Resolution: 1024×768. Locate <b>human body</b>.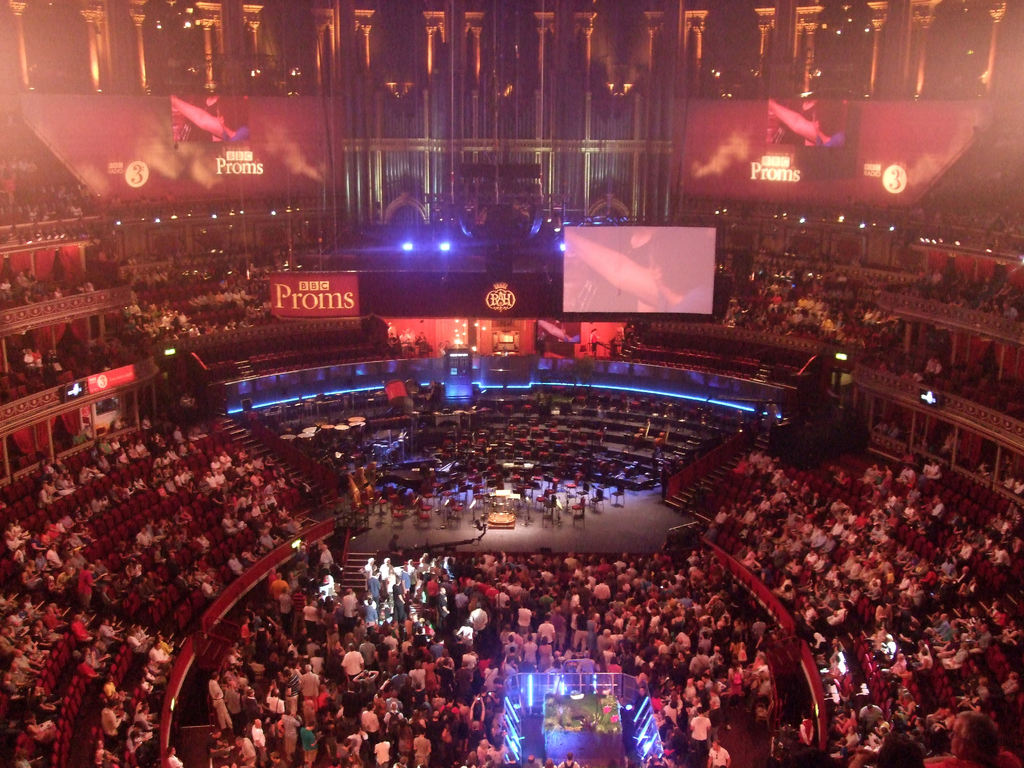
bbox=(184, 530, 200, 554).
